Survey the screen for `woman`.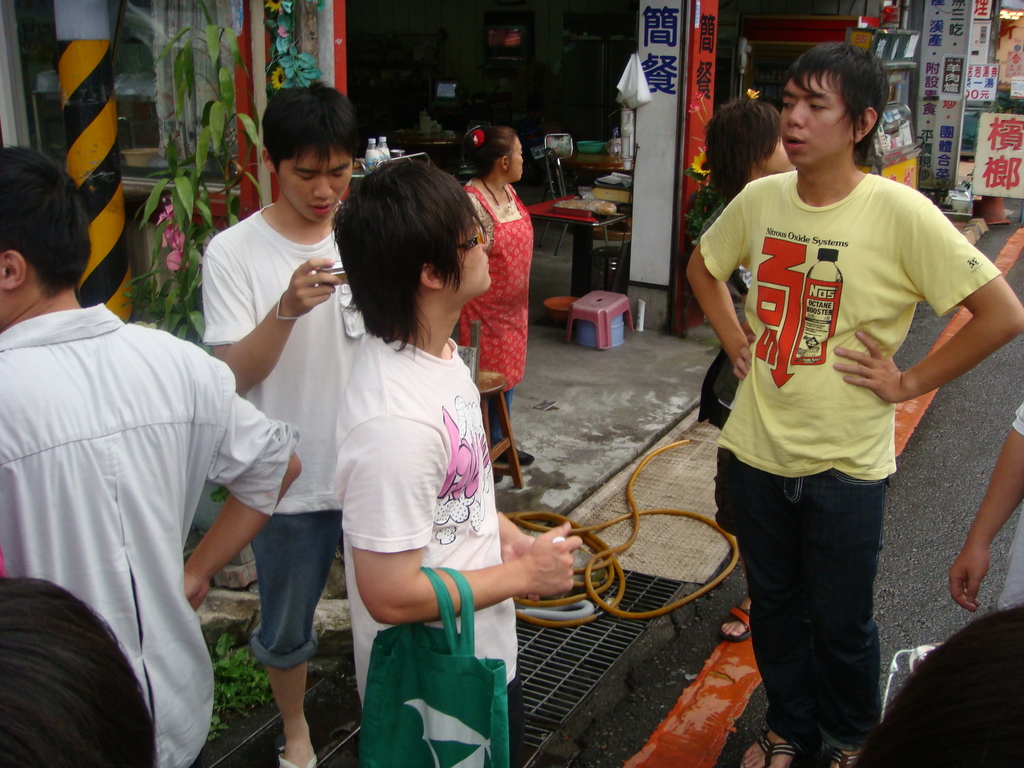
Survey found: (left=451, top=117, right=535, bottom=473).
